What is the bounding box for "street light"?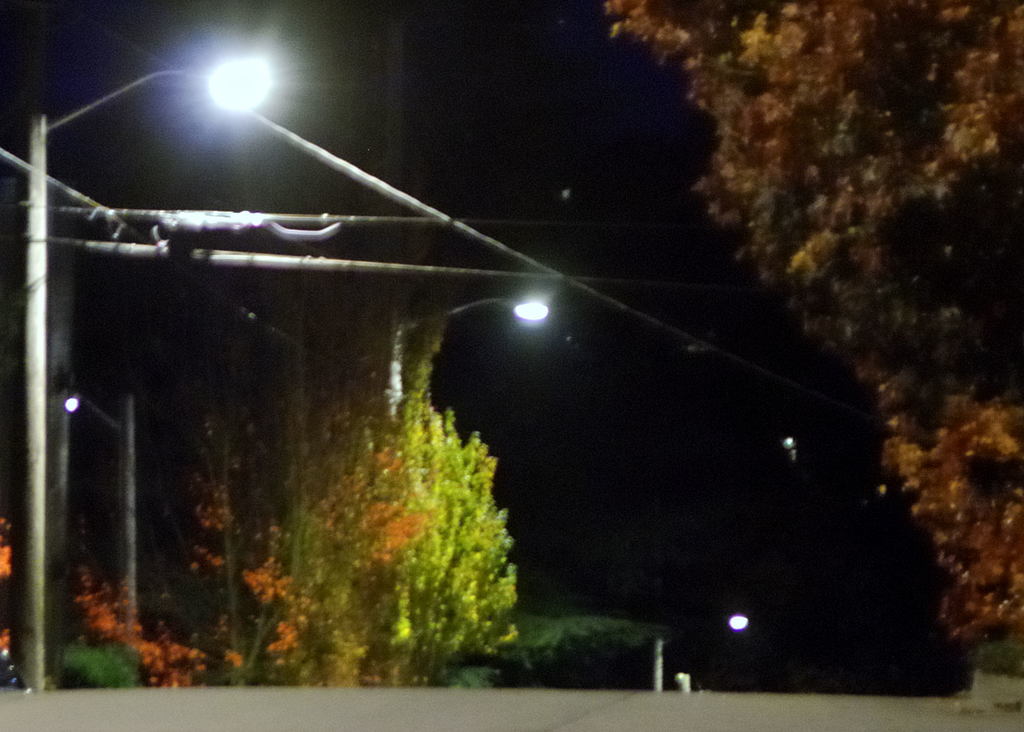
(left=65, top=392, right=136, bottom=653).
